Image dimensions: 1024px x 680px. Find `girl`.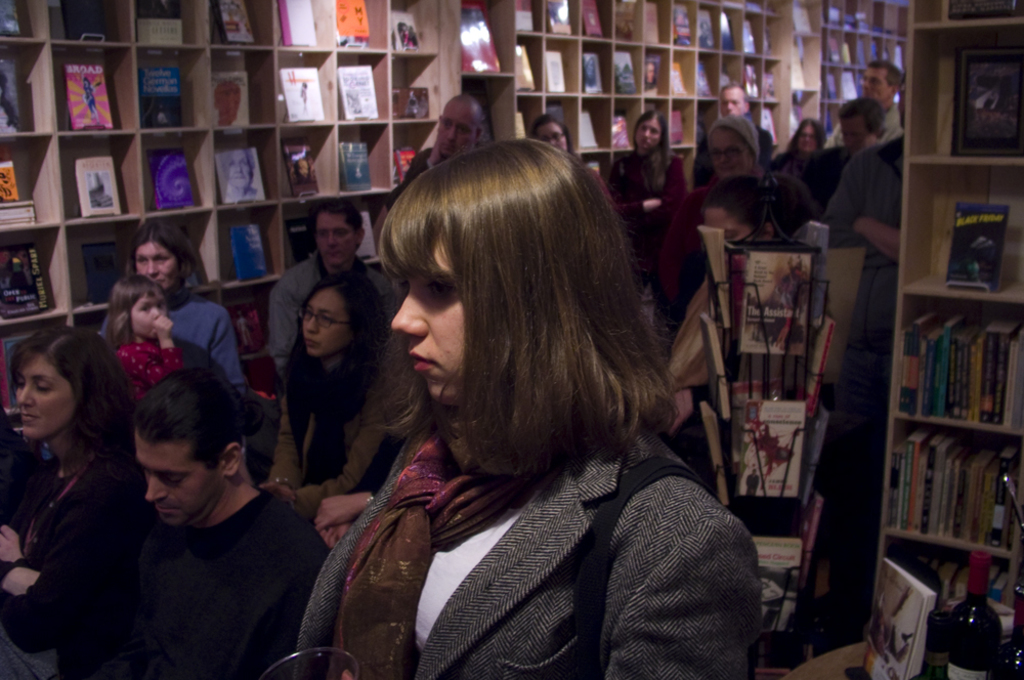
<bbox>298, 145, 758, 679</bbox>.
